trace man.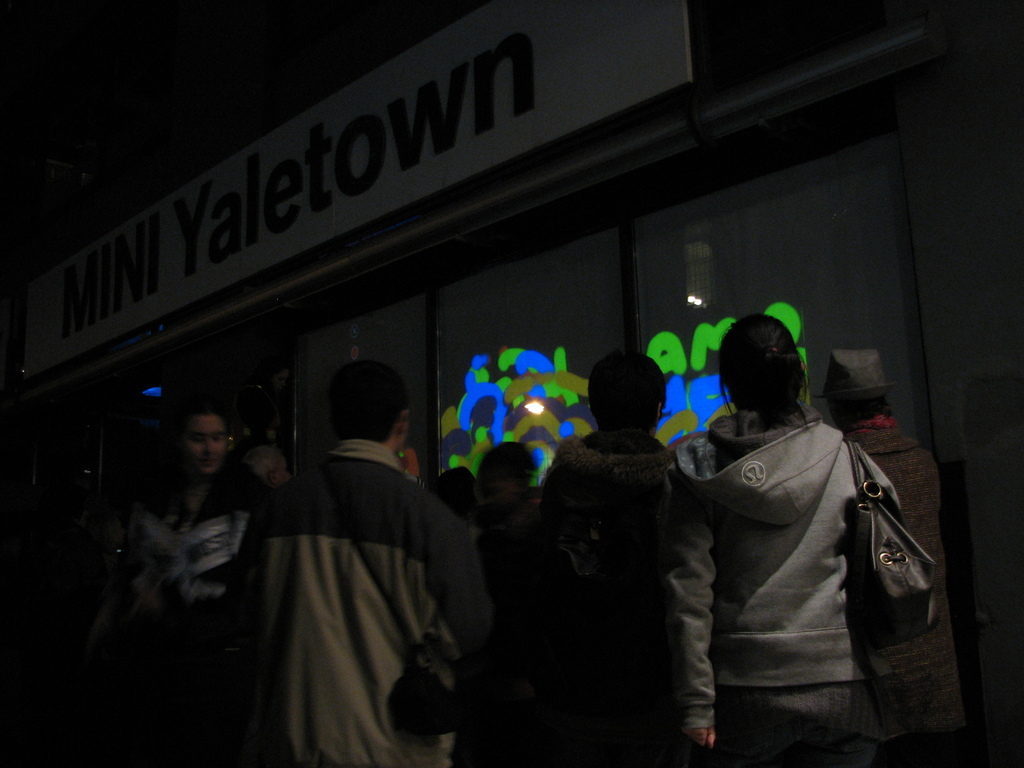
Traced to 240/445/297/491.
